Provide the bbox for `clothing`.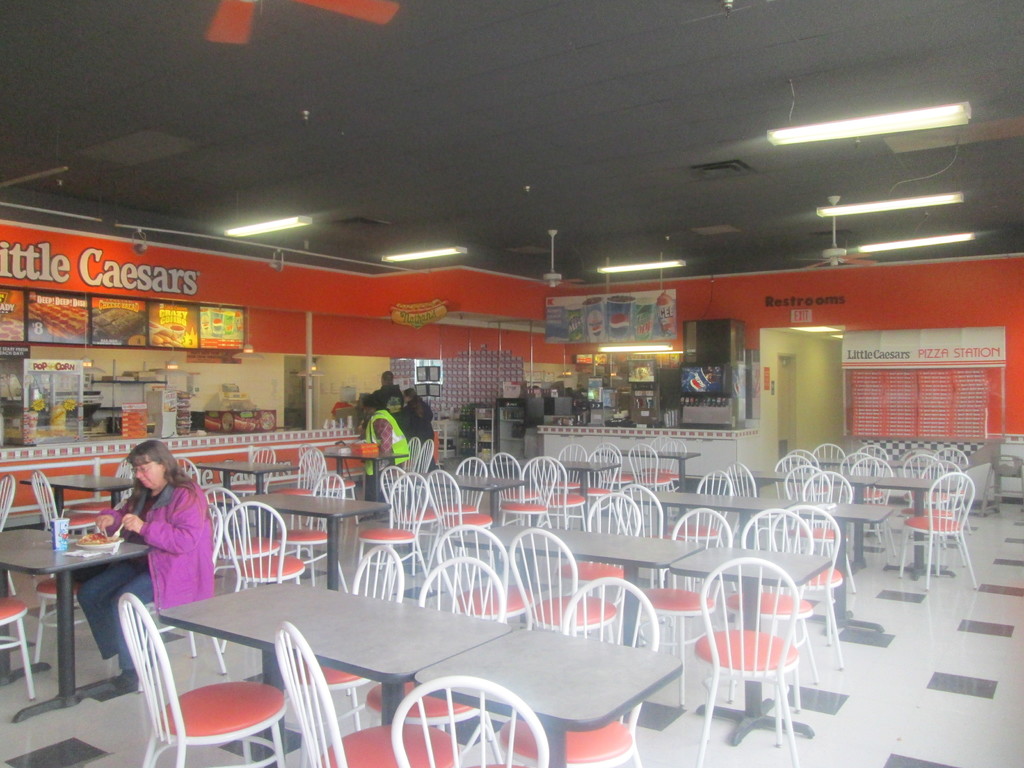
x1=402, y1=393, x2=435, y2=441.
